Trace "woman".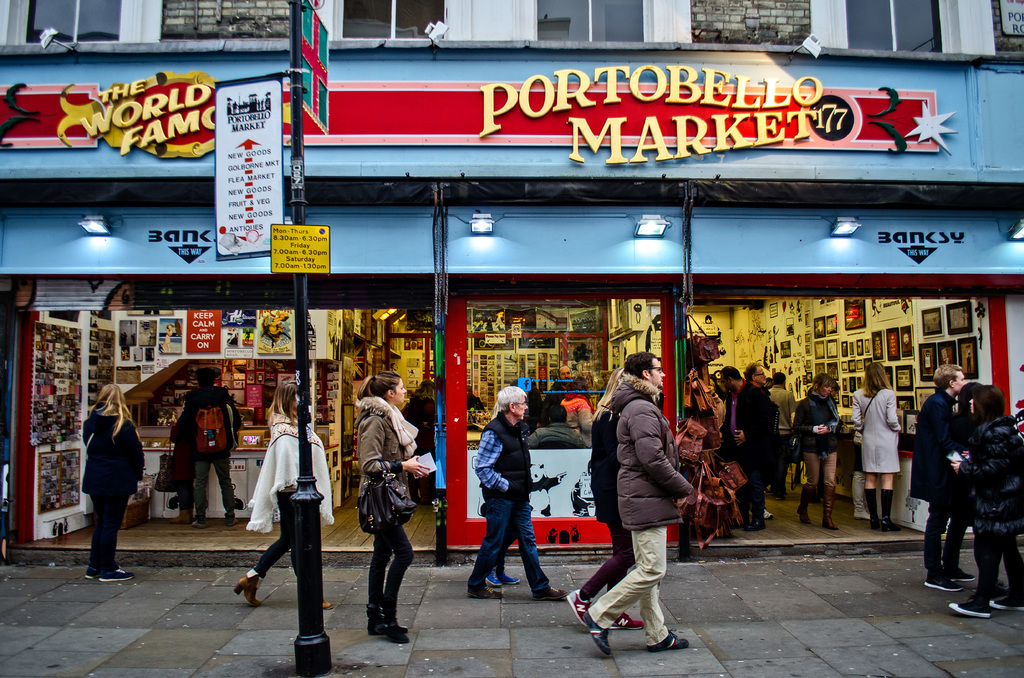
Traced to 710/378/728/432.
